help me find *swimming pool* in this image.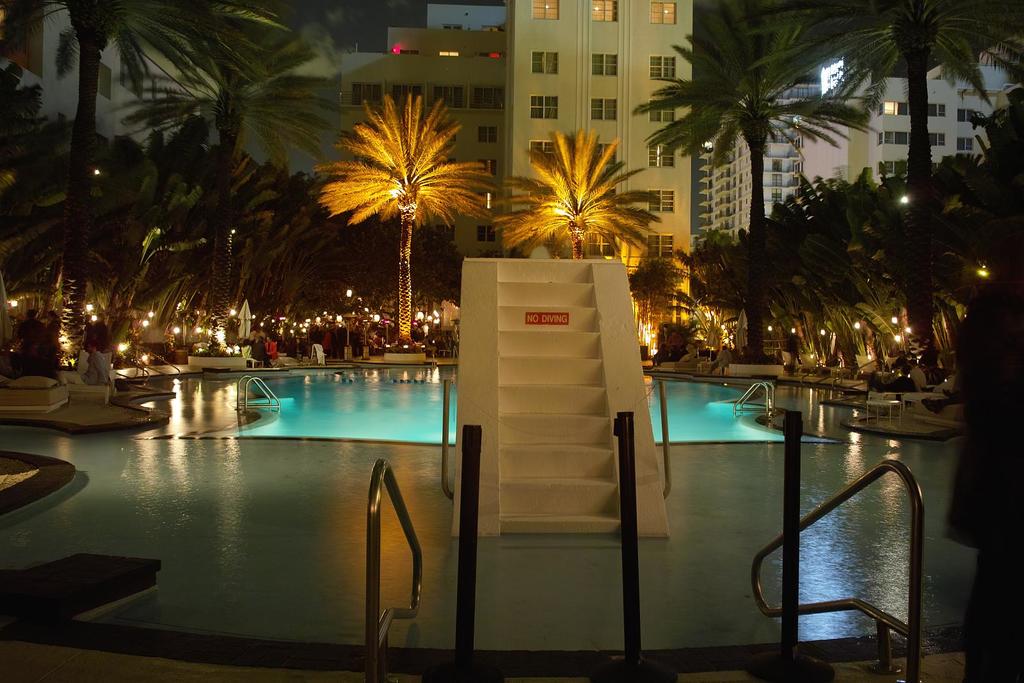
Found it: [236,364,801,442].
